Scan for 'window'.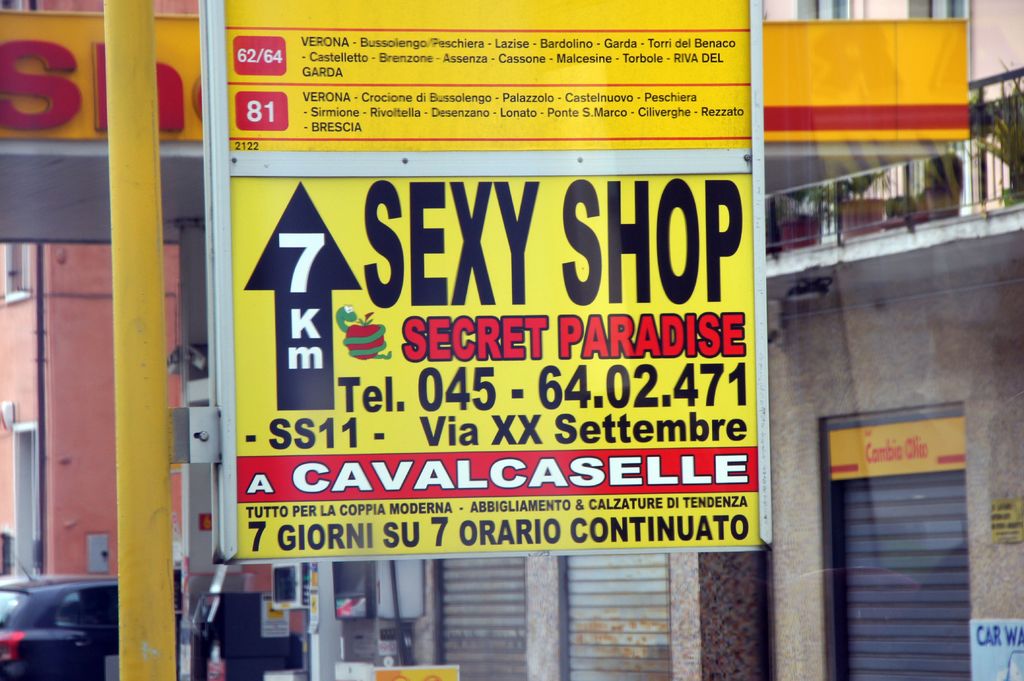
Scan result: 0:235:27:302.
